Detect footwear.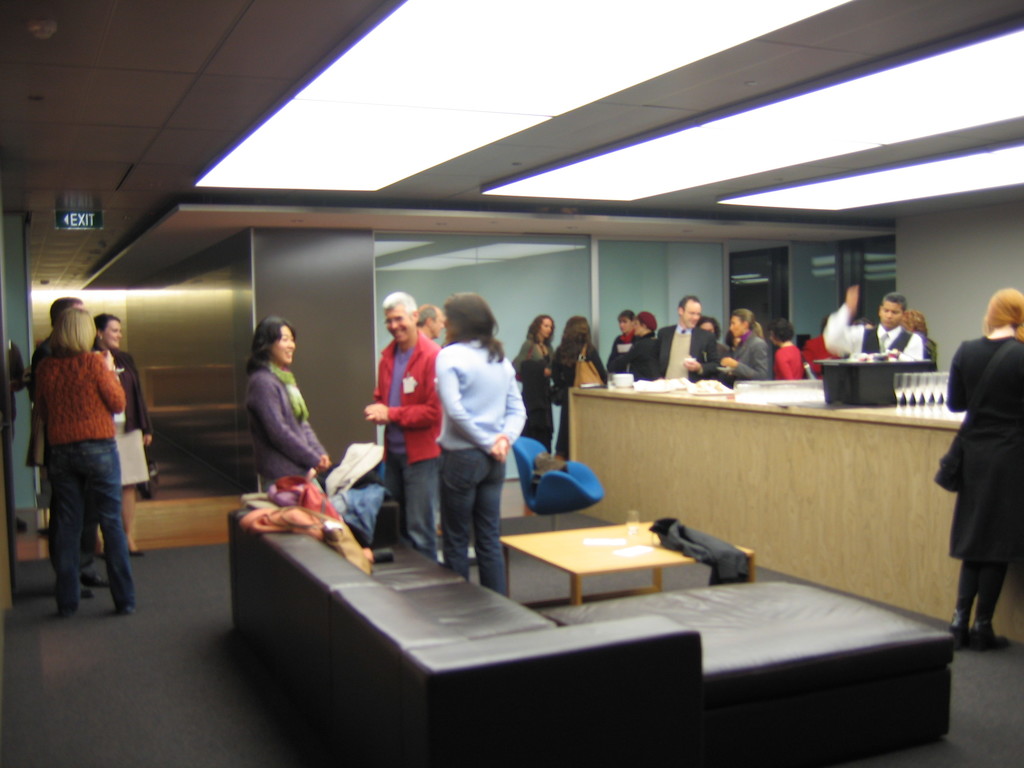
Detected at bbox=[113, 602, 137, 617].
